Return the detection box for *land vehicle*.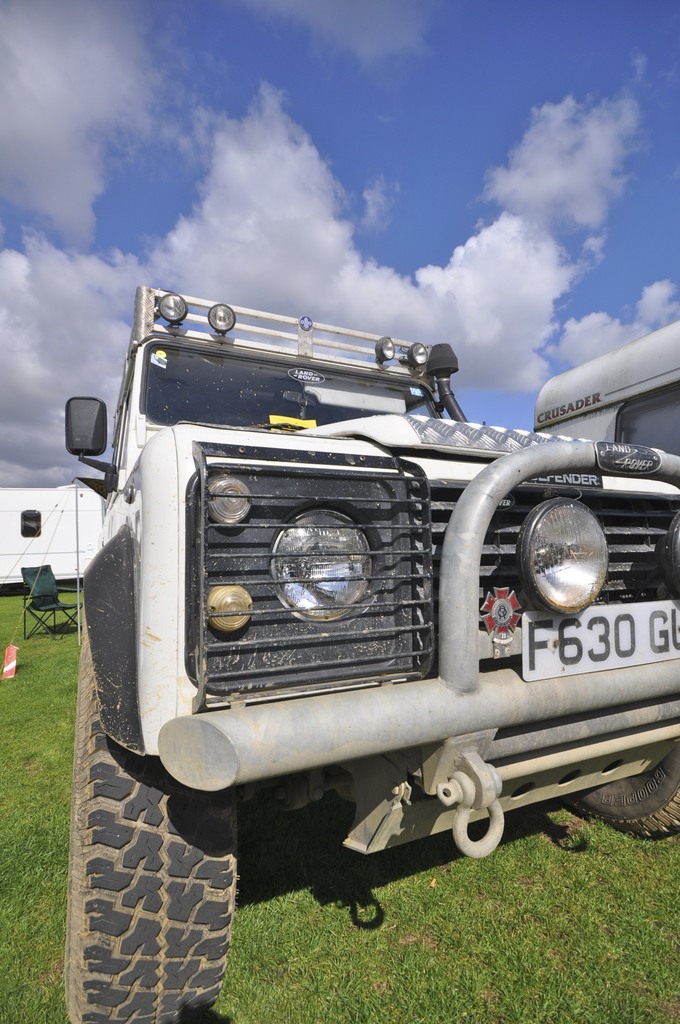
bbox(32, 249, 676, 932).
